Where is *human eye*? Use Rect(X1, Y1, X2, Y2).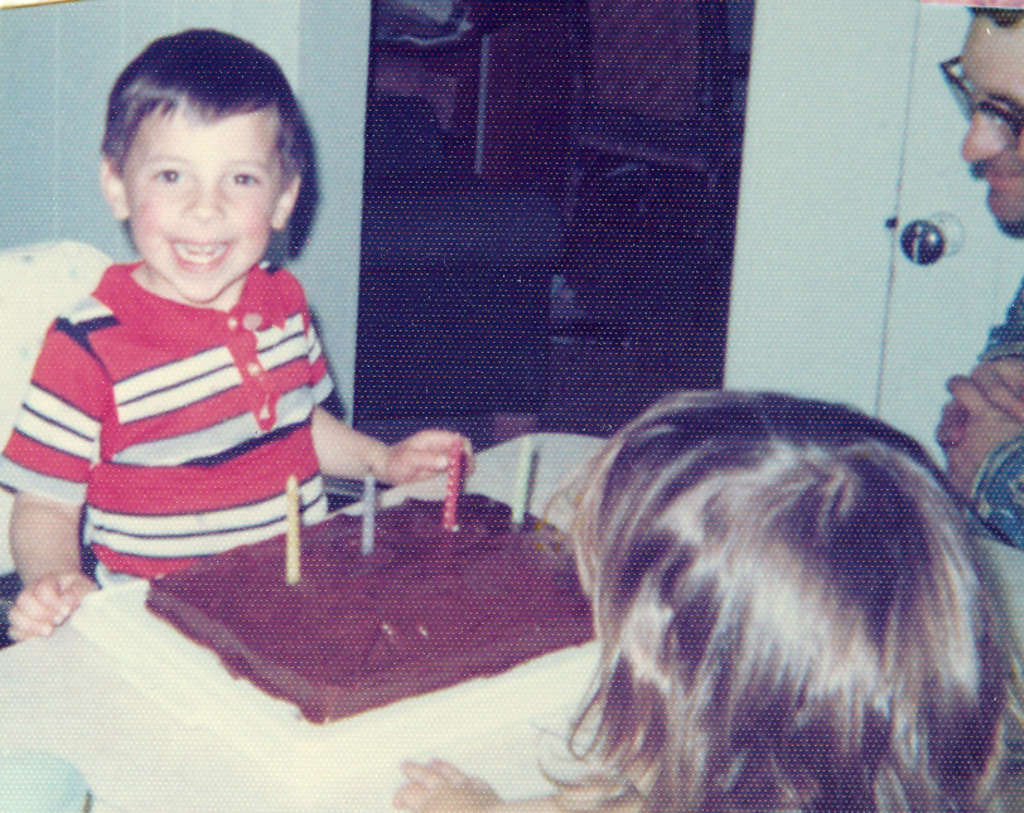
Rect(224, 168, 261, 192).
